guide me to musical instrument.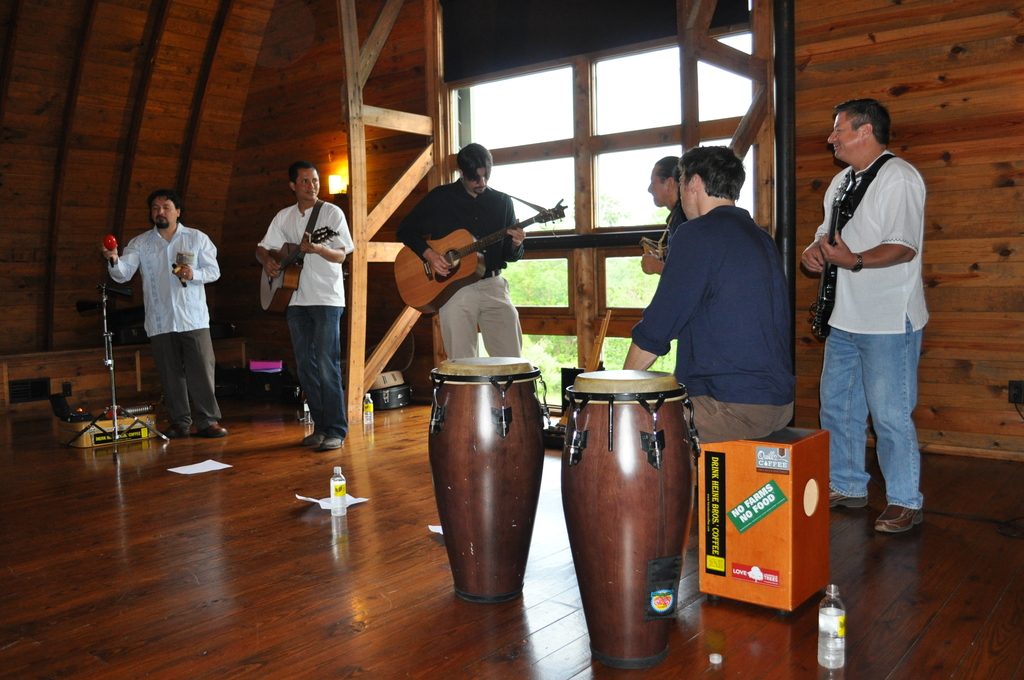
Guidance: left=257, top=225, right=342, bottom=324.
